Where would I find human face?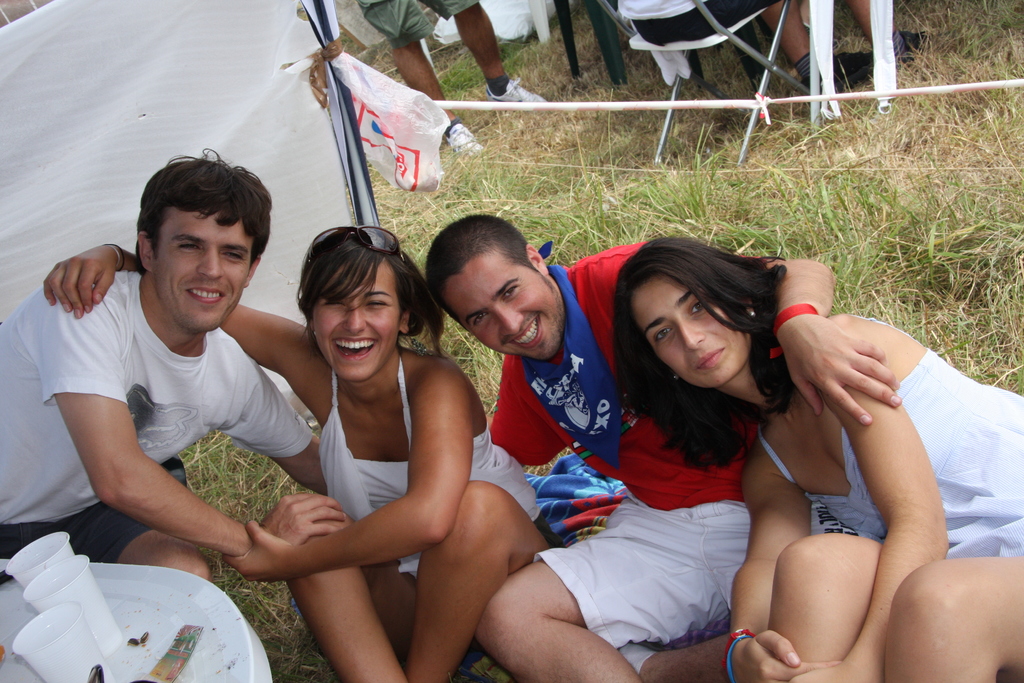
At Rect(631, 273, 750, 390).
